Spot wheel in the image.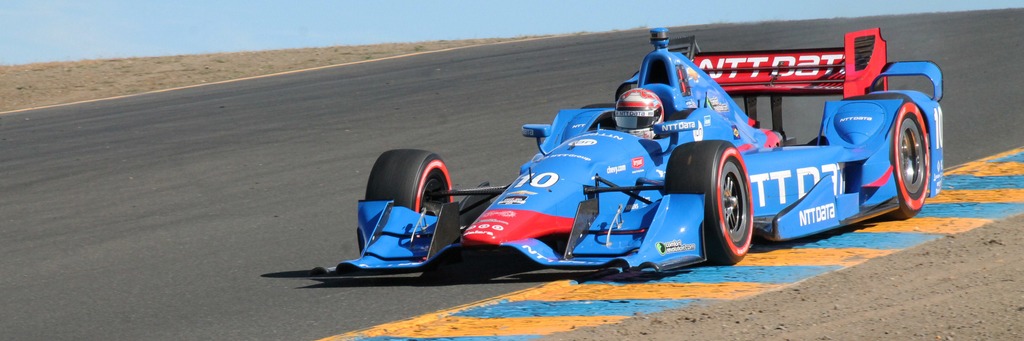
wheel found at 895 102 932 215.
